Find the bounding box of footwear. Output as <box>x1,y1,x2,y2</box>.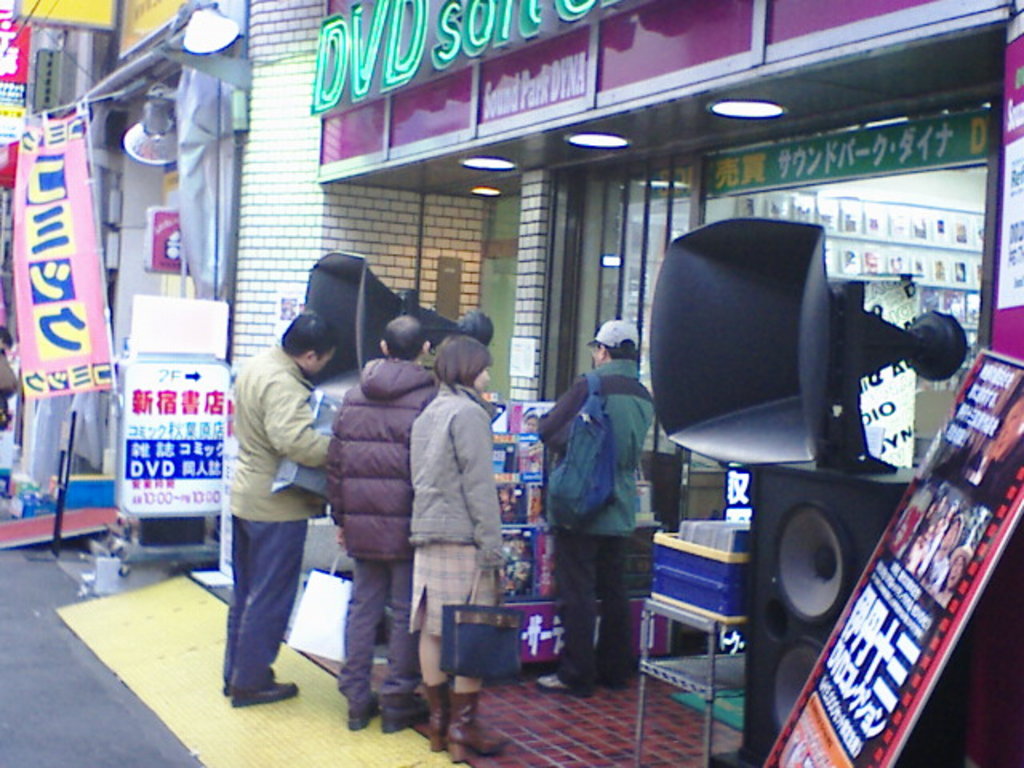
<box>219,664,278,696</box>.
